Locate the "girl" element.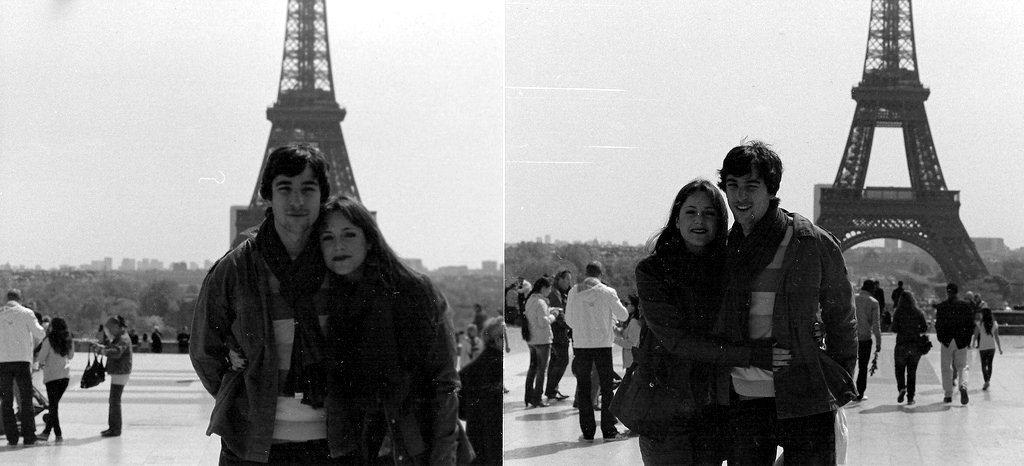
Element bbox: detection(35, 311, 74, 444).
